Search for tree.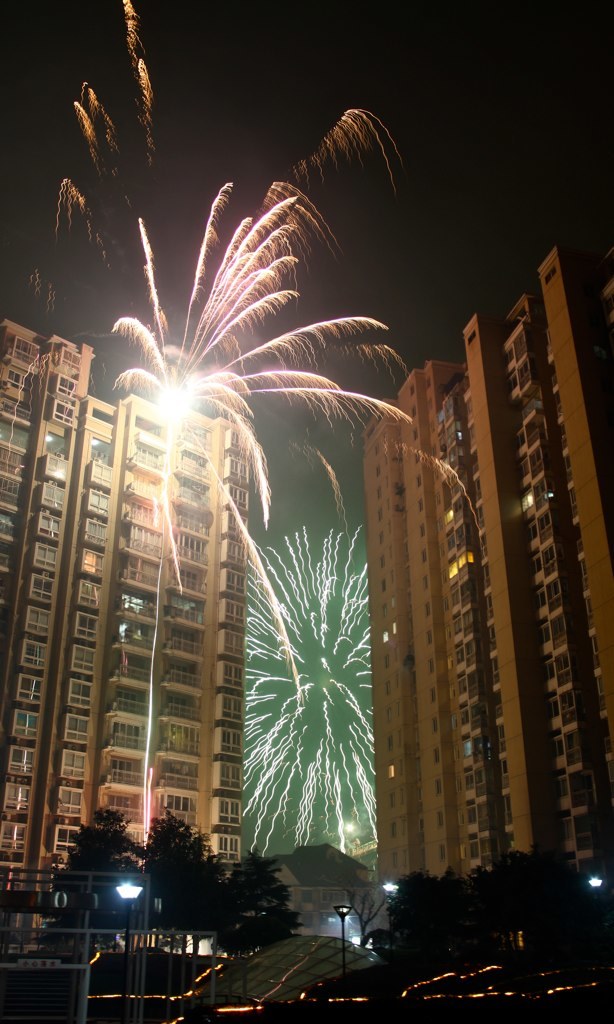
Found at bbox=(164, 845, 228, 950).
